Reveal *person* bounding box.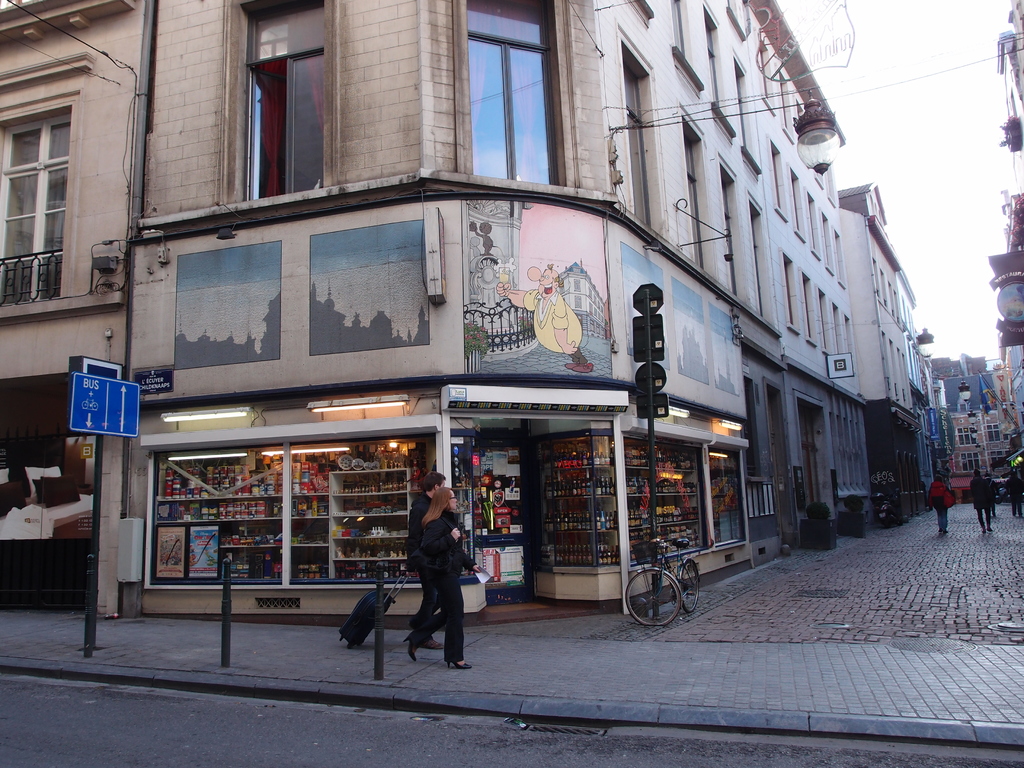
Revealed: [left=395, top=486, right=479, bottom=672].
